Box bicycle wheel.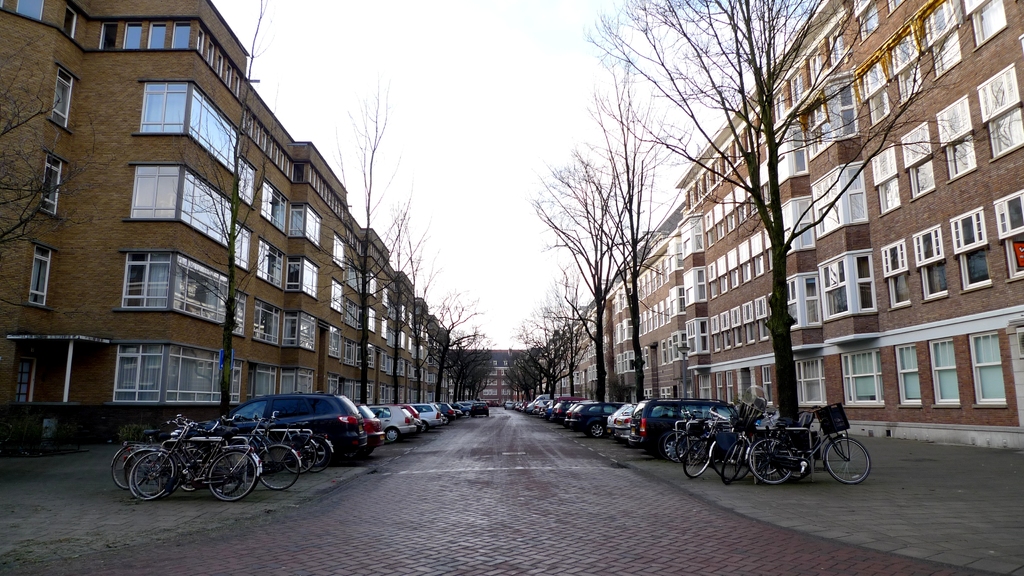
l=134, t=450, r=185, b=497.
